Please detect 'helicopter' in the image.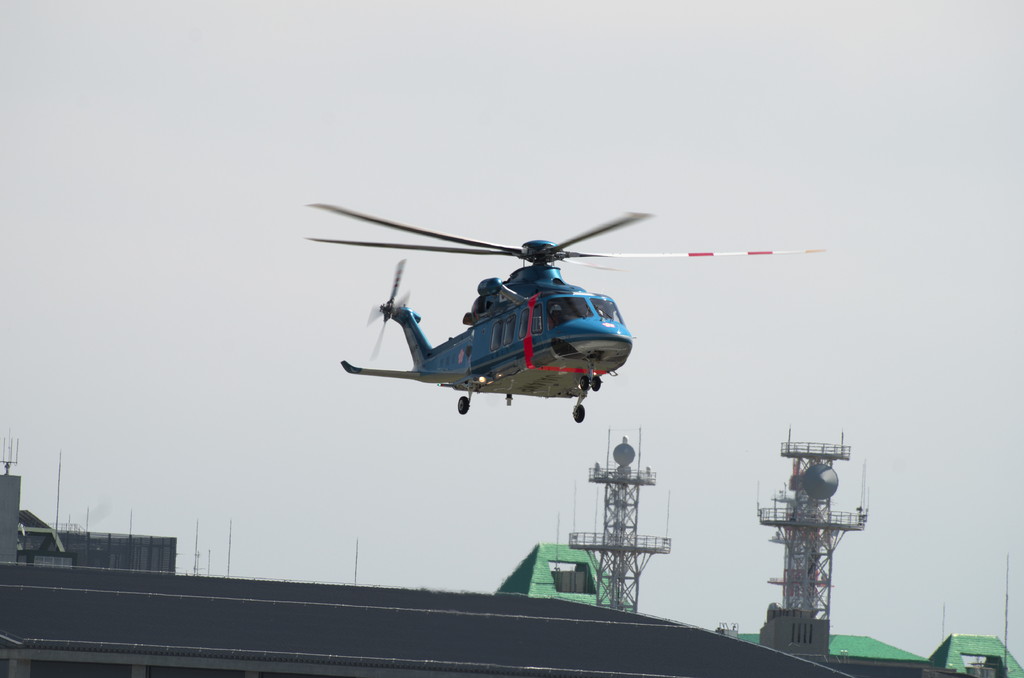
locate(291, 195, 828, 442).
